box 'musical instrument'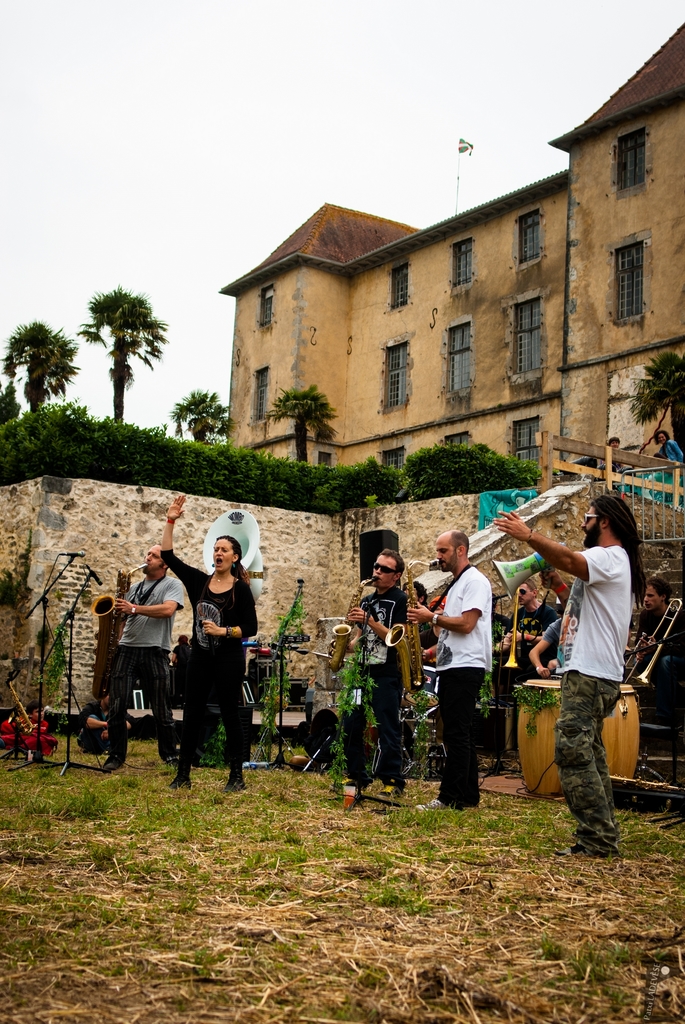
(90,563,148,666)
